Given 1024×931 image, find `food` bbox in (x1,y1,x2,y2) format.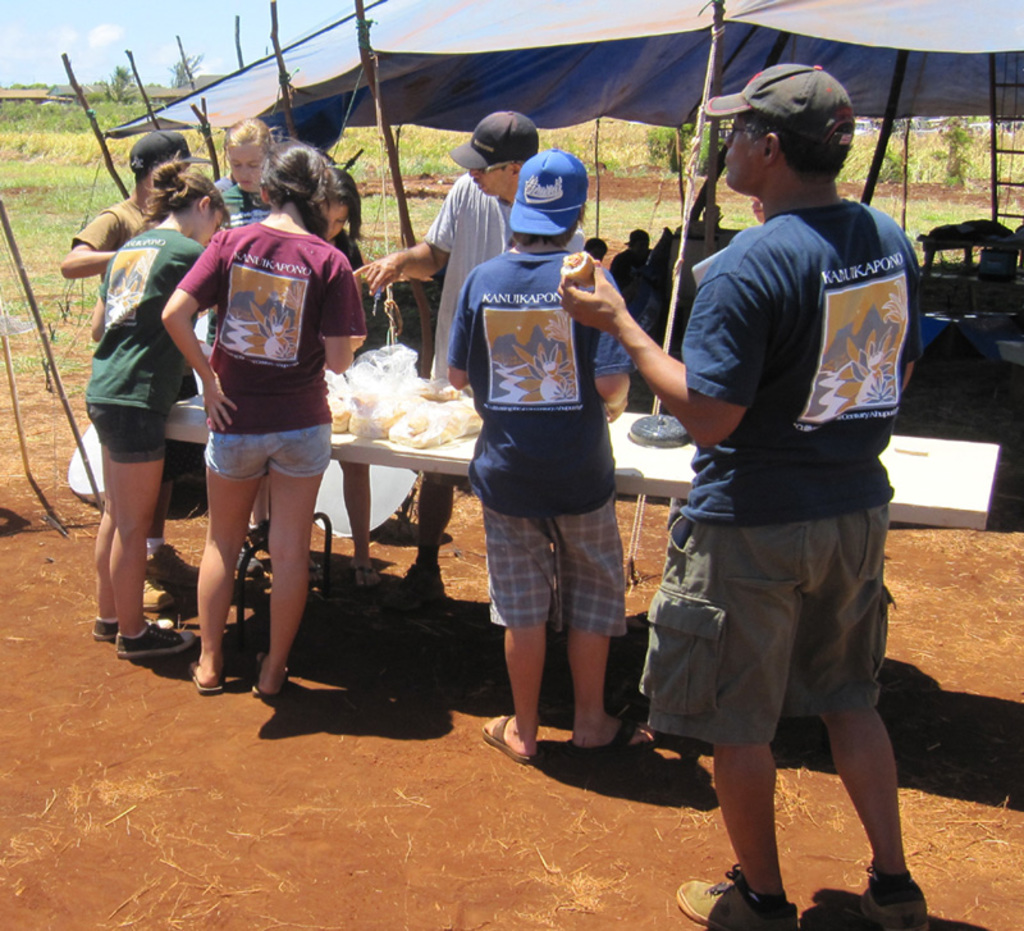
(561,259,585,282).
